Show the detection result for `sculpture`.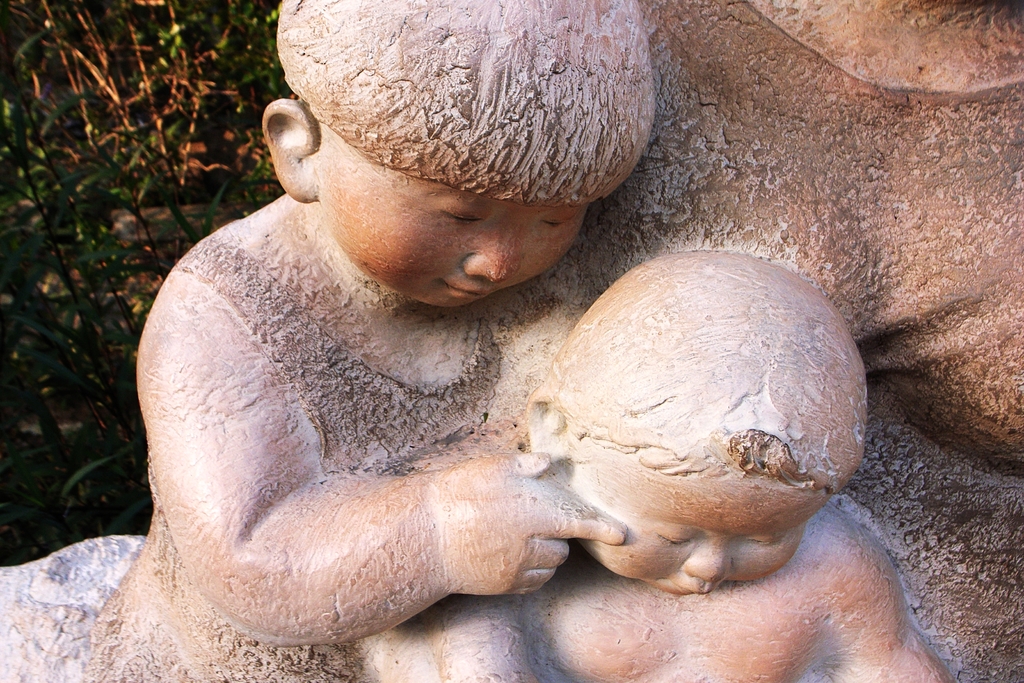
bbox(370, 241, 960, 677).
